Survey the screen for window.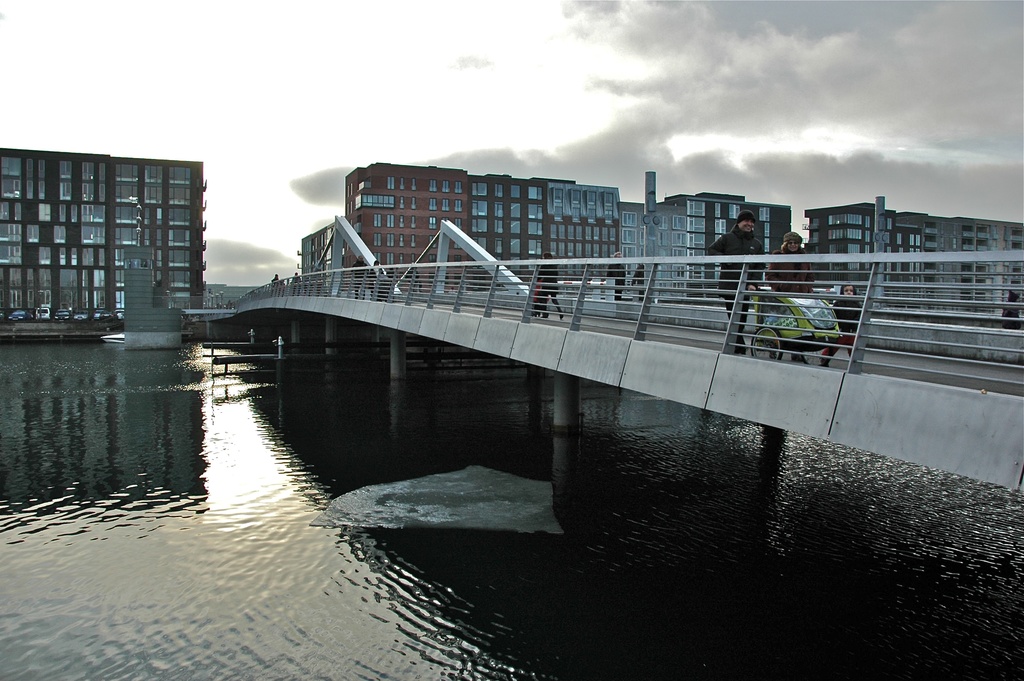
Survey found: pyautogui.locateOnScreen(472, 216, 487, 231).
